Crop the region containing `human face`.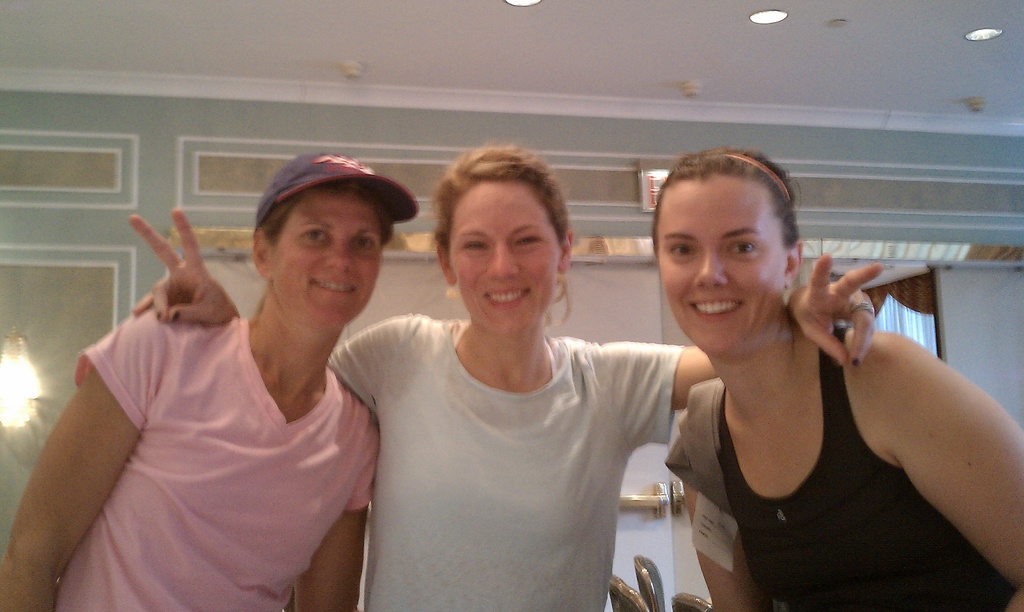
Crop region: locate(275, 190, 383, 324).
